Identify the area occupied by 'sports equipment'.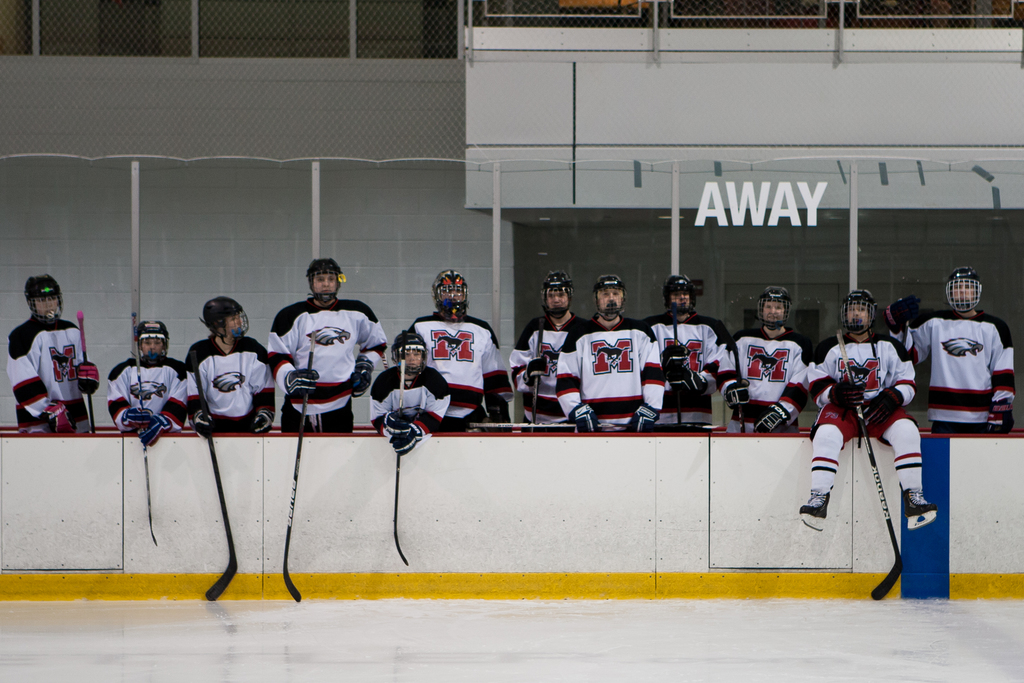
Area: (left=901, top=485, right=938, bottom=531).
